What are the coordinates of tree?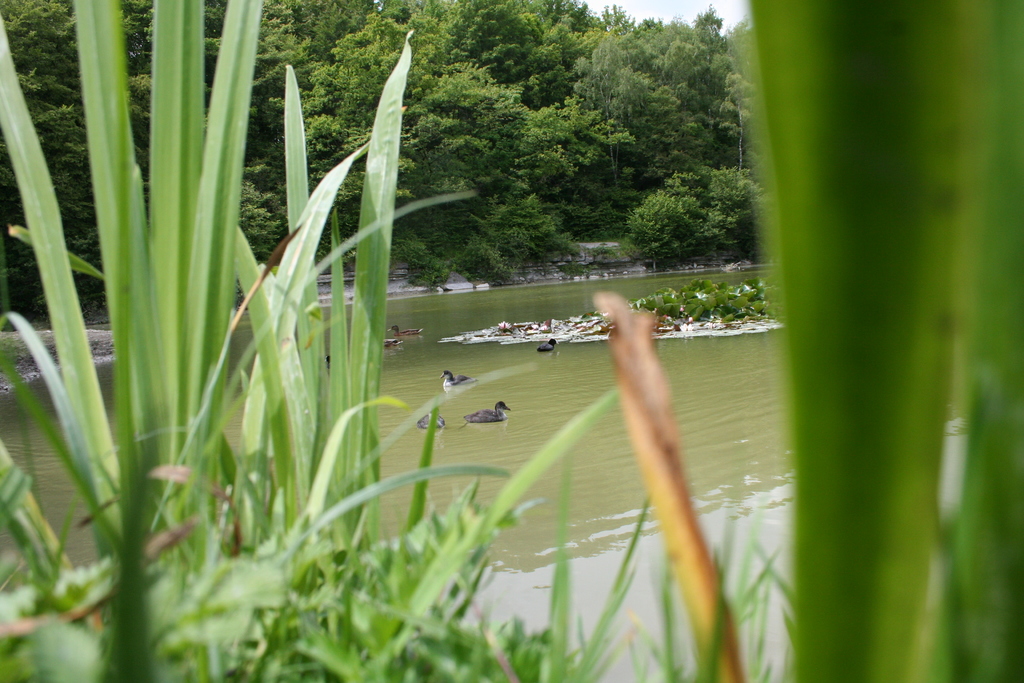
(446, 231, 521, 288).
